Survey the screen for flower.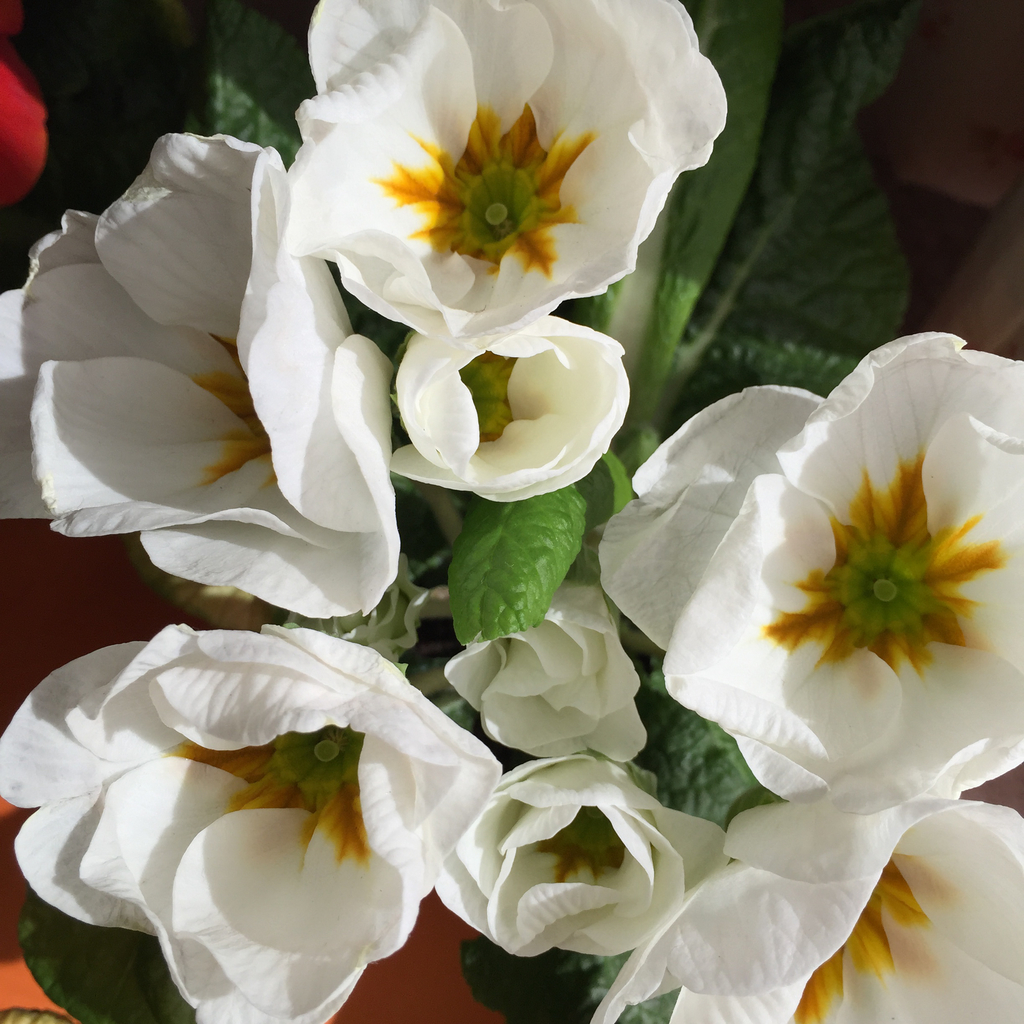
Survey found: 588,802,1023,1023.
